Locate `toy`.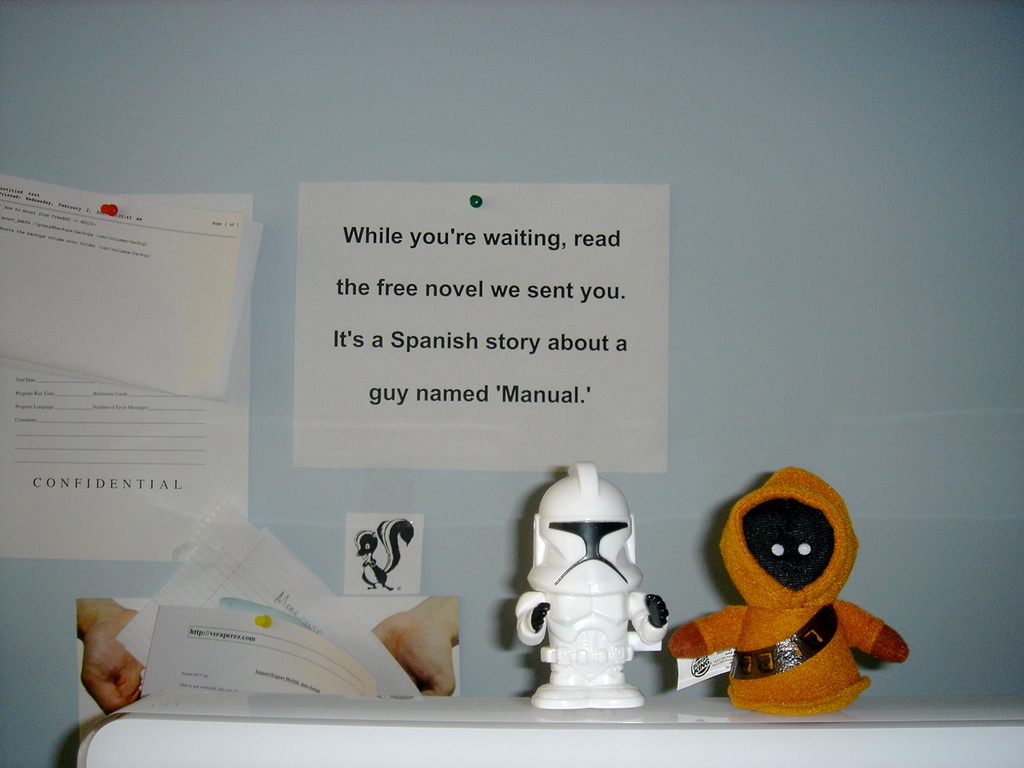
Bounding box: <box>669,471,902,750</box>.
